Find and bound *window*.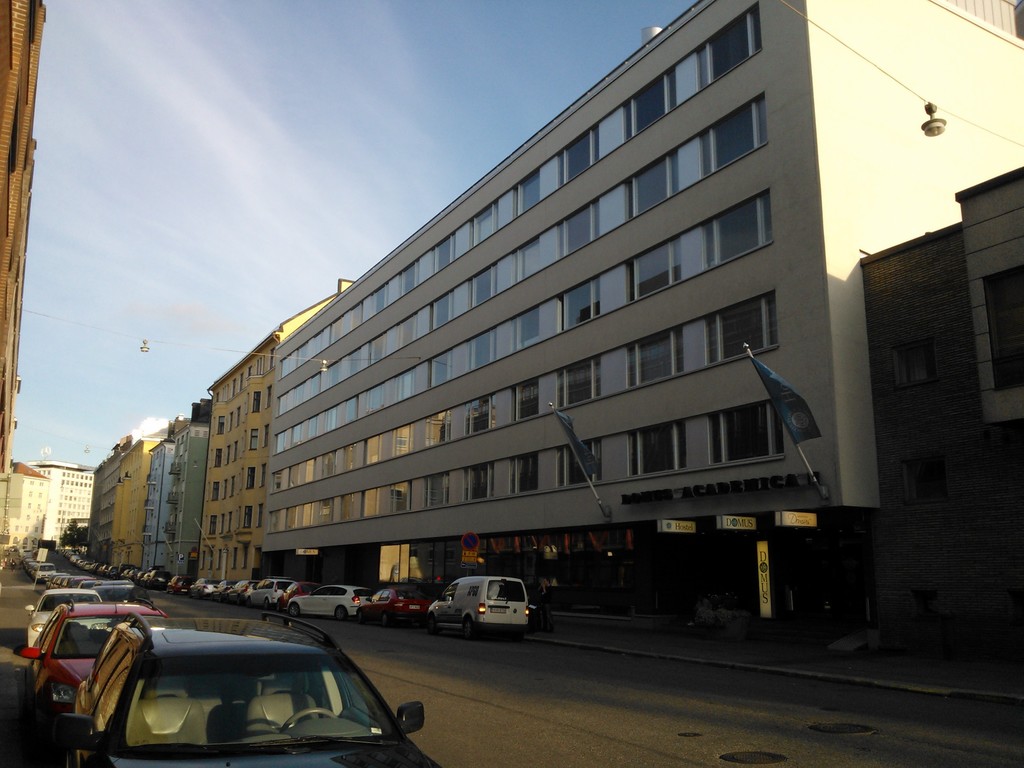
Bound: bbox=(364, 434, 381, 465).
